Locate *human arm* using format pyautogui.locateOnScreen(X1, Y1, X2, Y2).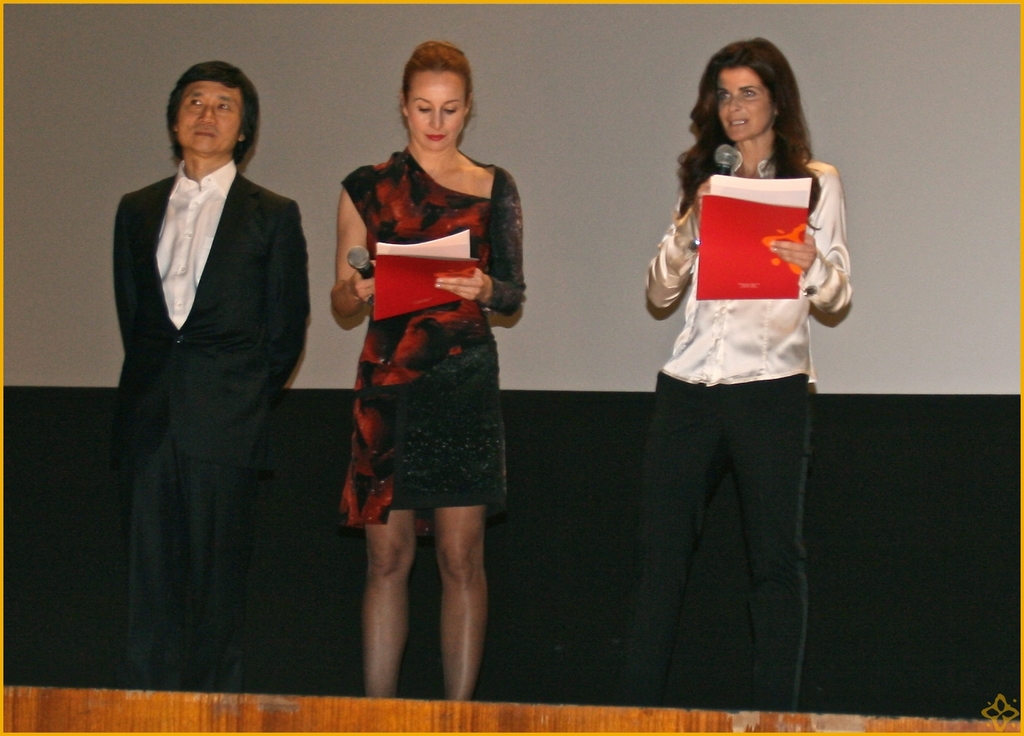
pyautogui.locateOnScreen(424, 163, 533, 313).
